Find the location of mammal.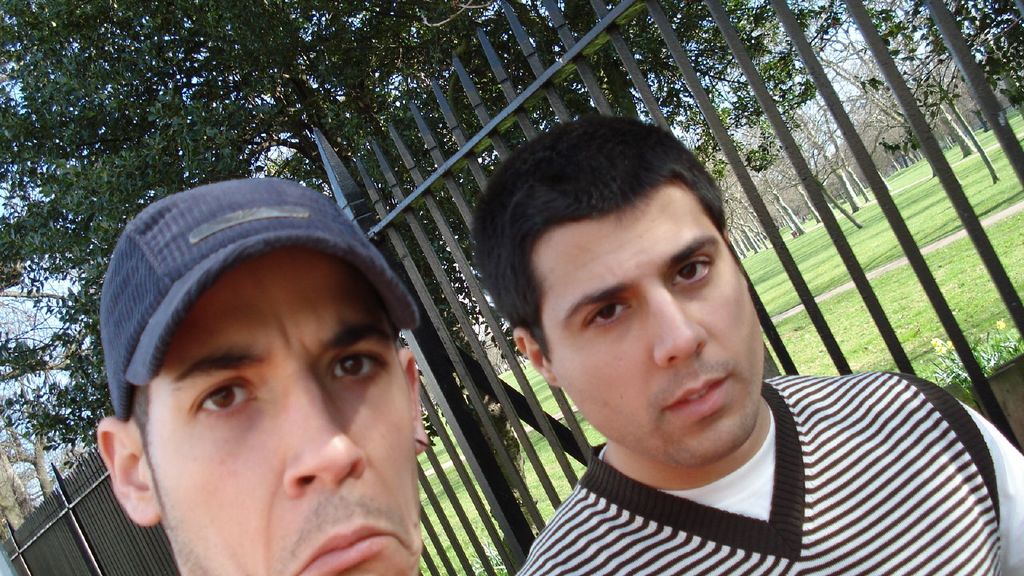
Location: (x1=99, y1=175, x2=434, y2=575).
